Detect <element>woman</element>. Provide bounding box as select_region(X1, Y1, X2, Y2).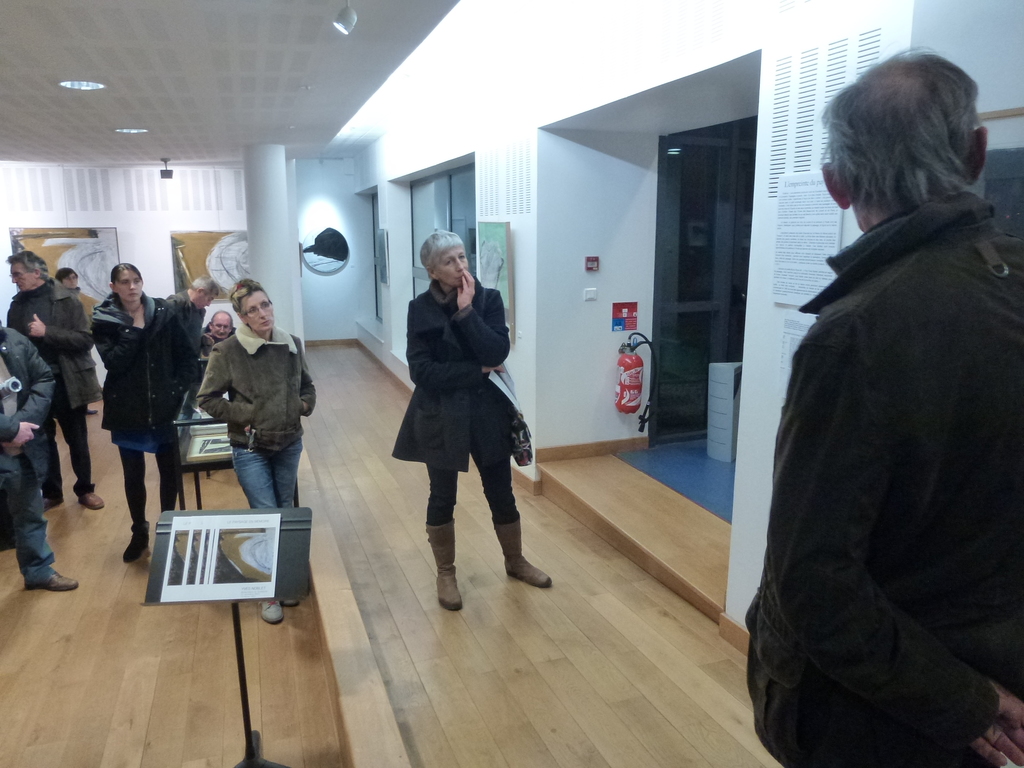
select_region(388, 225, 556, 614).
